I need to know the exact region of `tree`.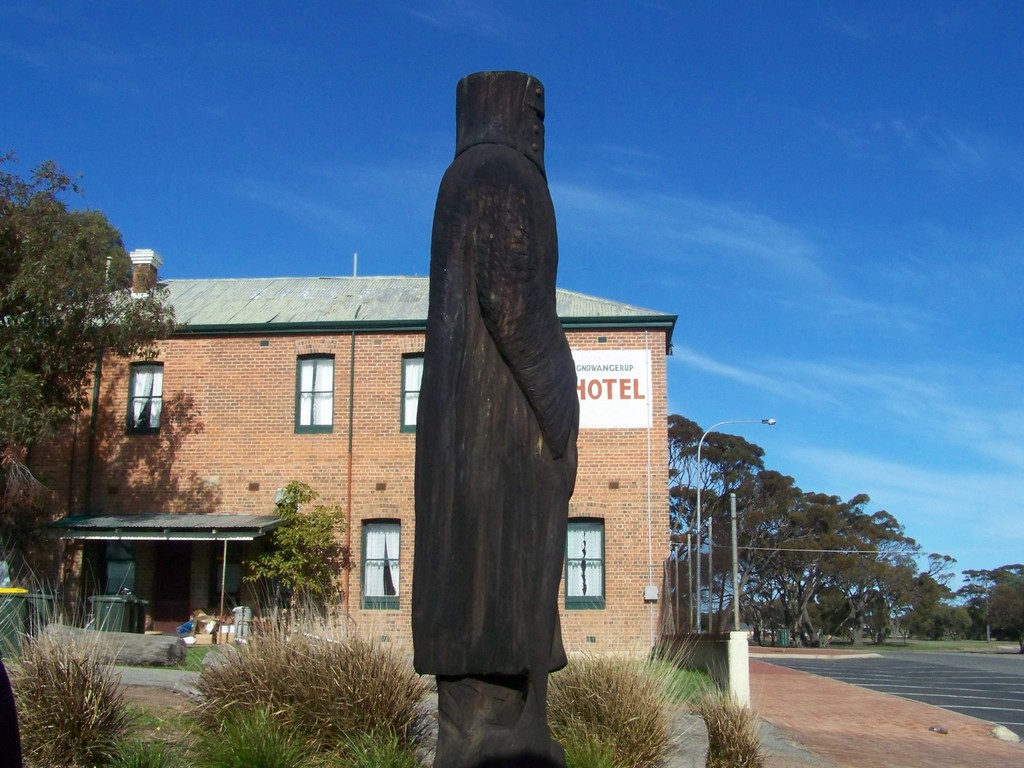
Region: l=670, t=407, r=1023, b=651.
